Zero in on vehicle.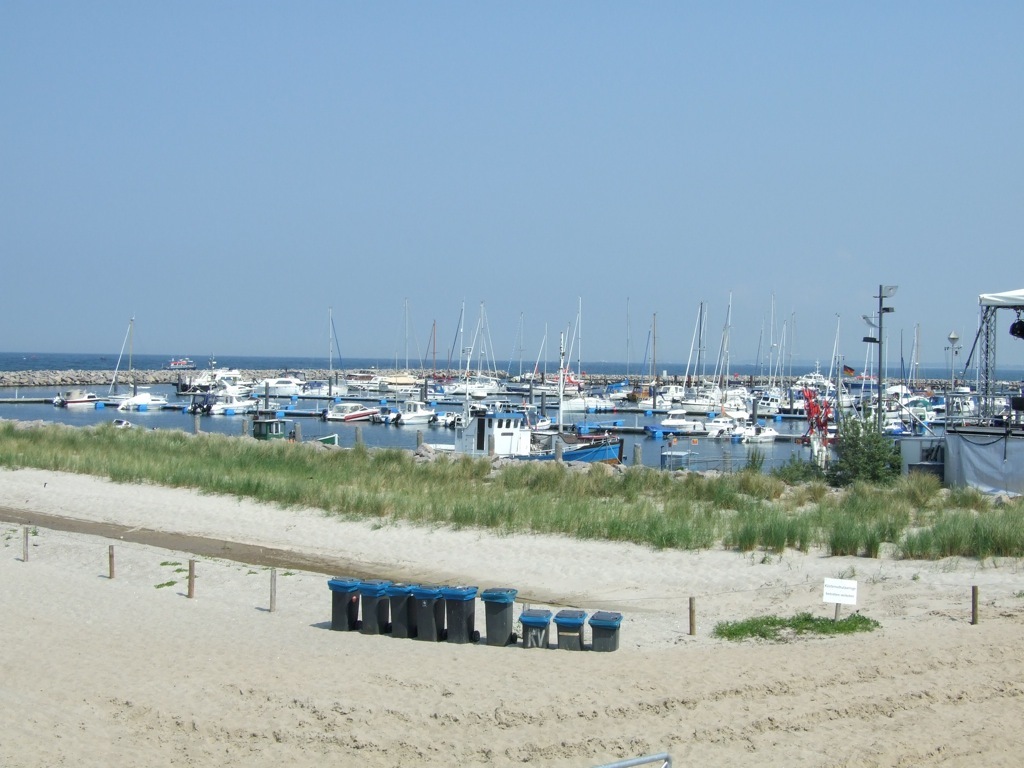
Zeroed in: bbox=[379, 398, 433, 424].
